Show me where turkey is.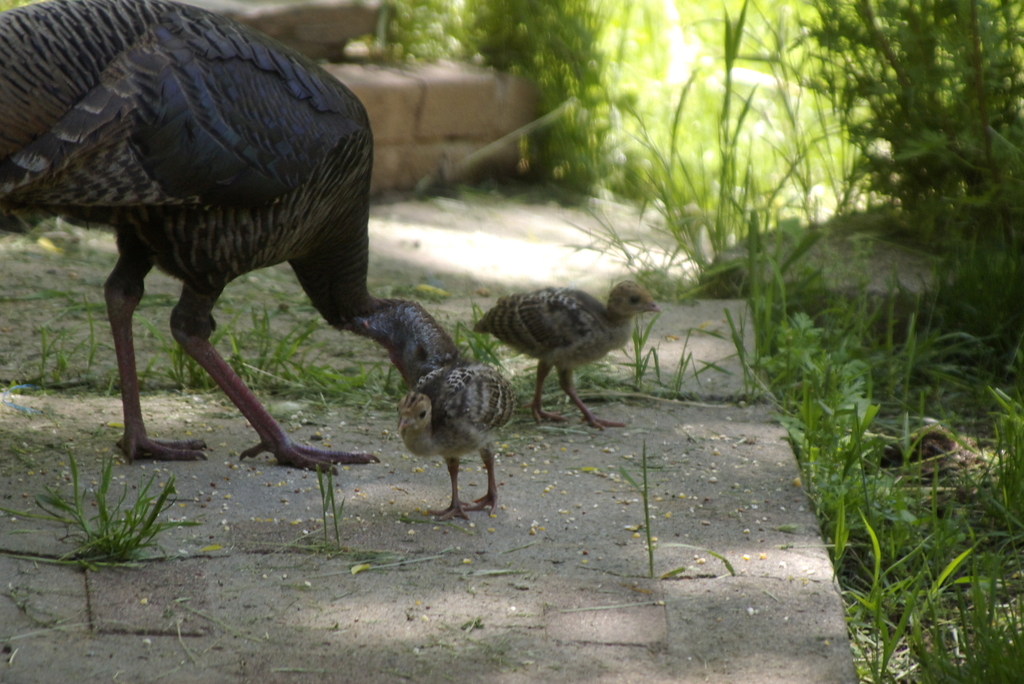
turkey is at (x1=0, y1=0, x2=467, y2=478).
